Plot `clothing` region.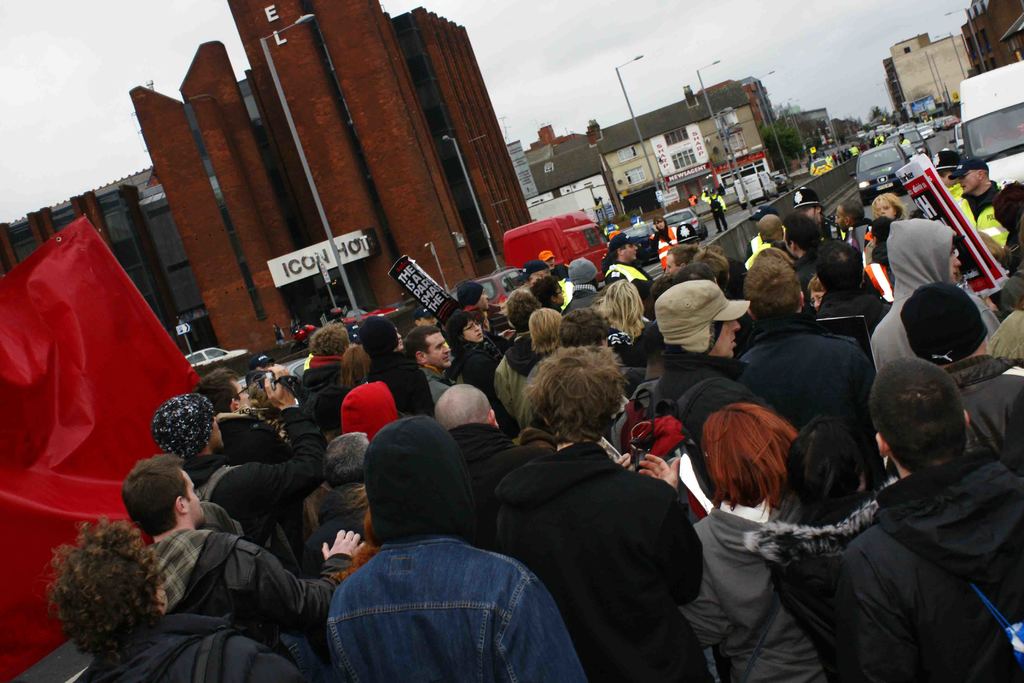
Plotted at [left=861, top=228, right=999, bottom=388].
